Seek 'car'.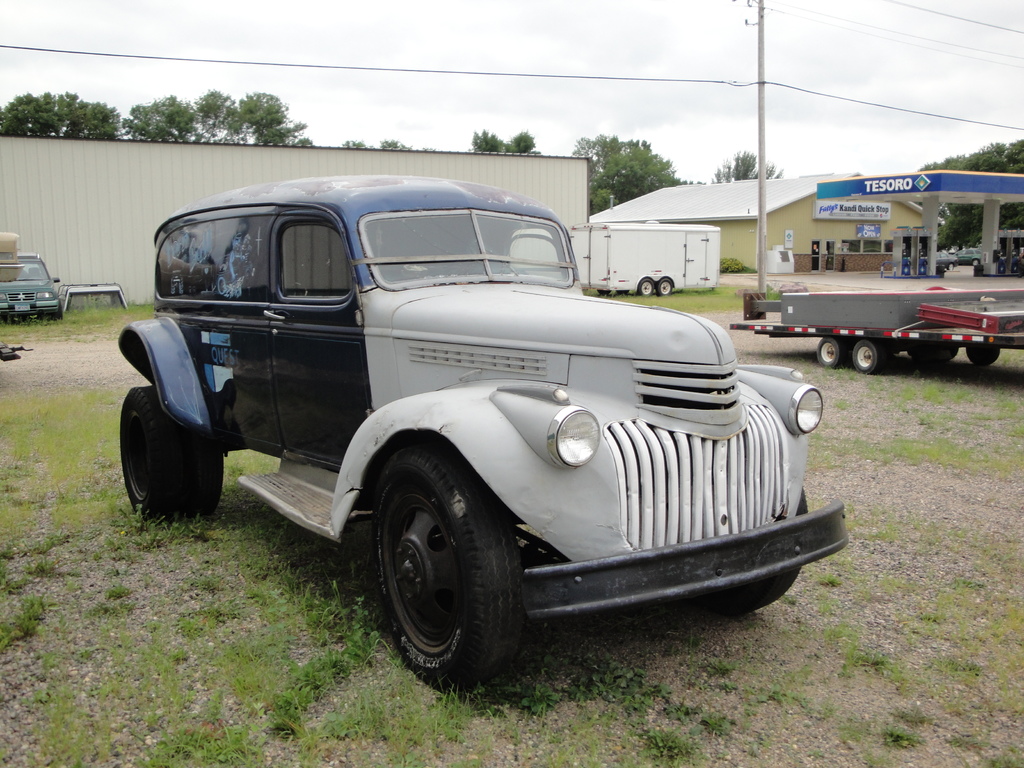
Rect(0, 253, 60, 317).
